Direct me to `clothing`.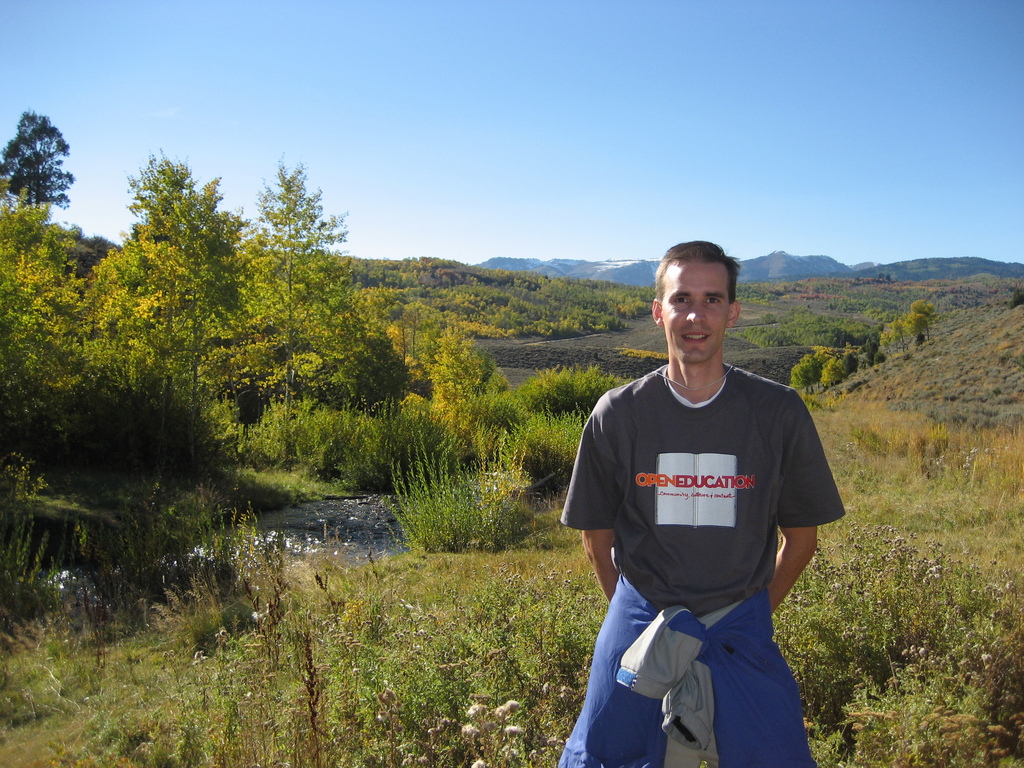
Direction: x1=559 y1=370 x2=842 y2=767.
